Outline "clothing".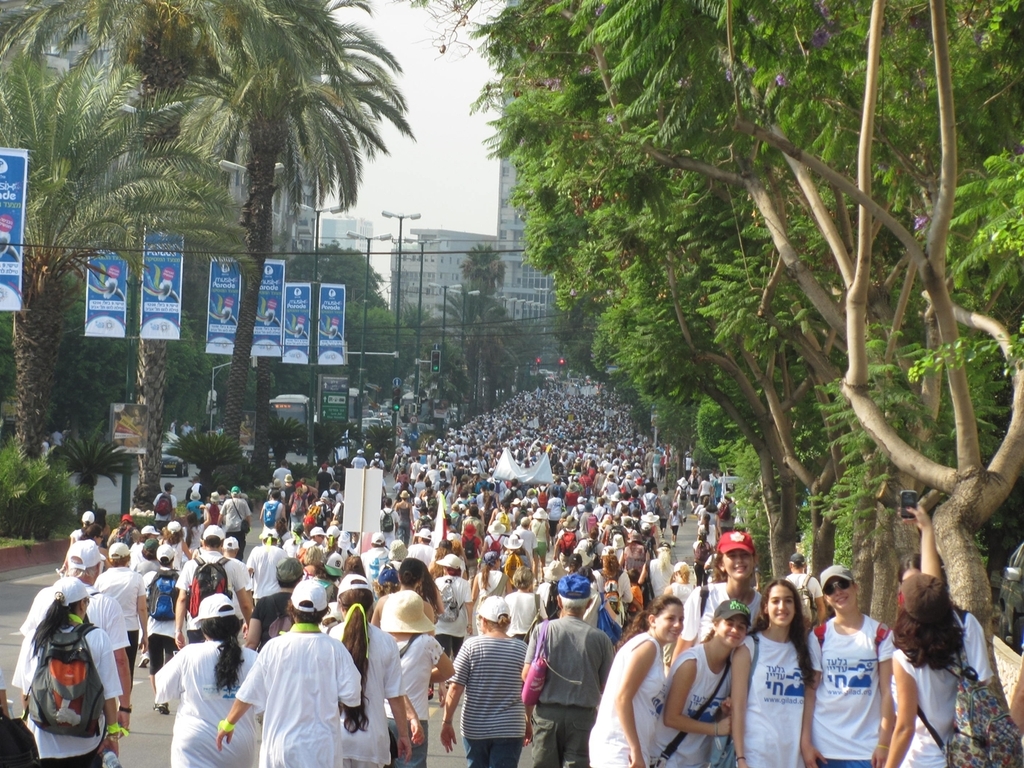
Outline: rect(677, 482, 689, 518).
